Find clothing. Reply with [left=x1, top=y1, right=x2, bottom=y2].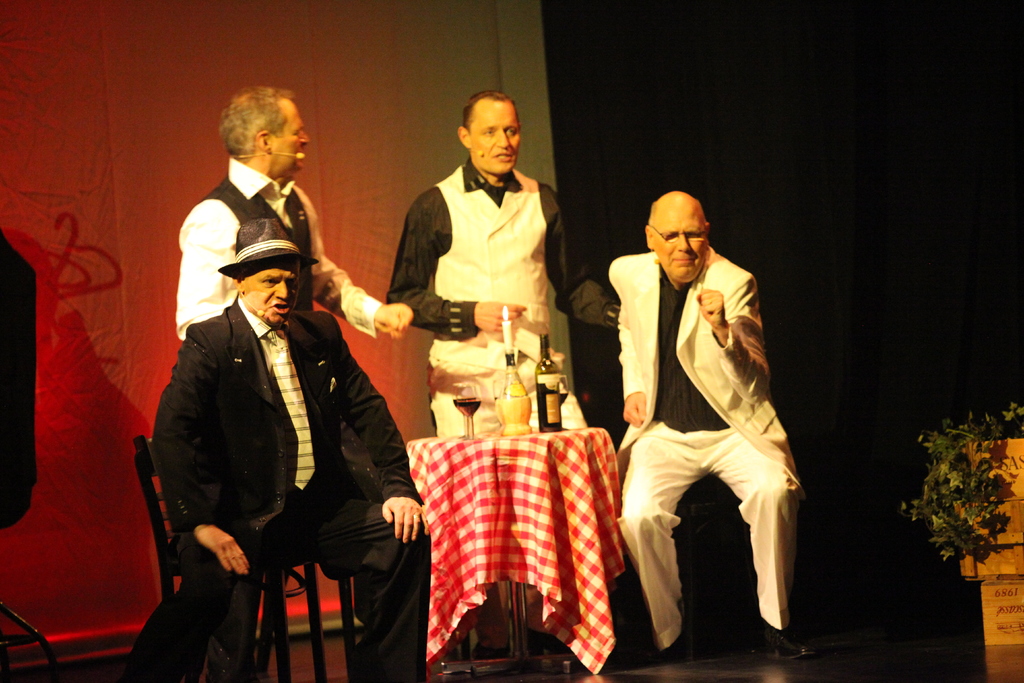
[left=385, top=158, right=622, bottom=616].
